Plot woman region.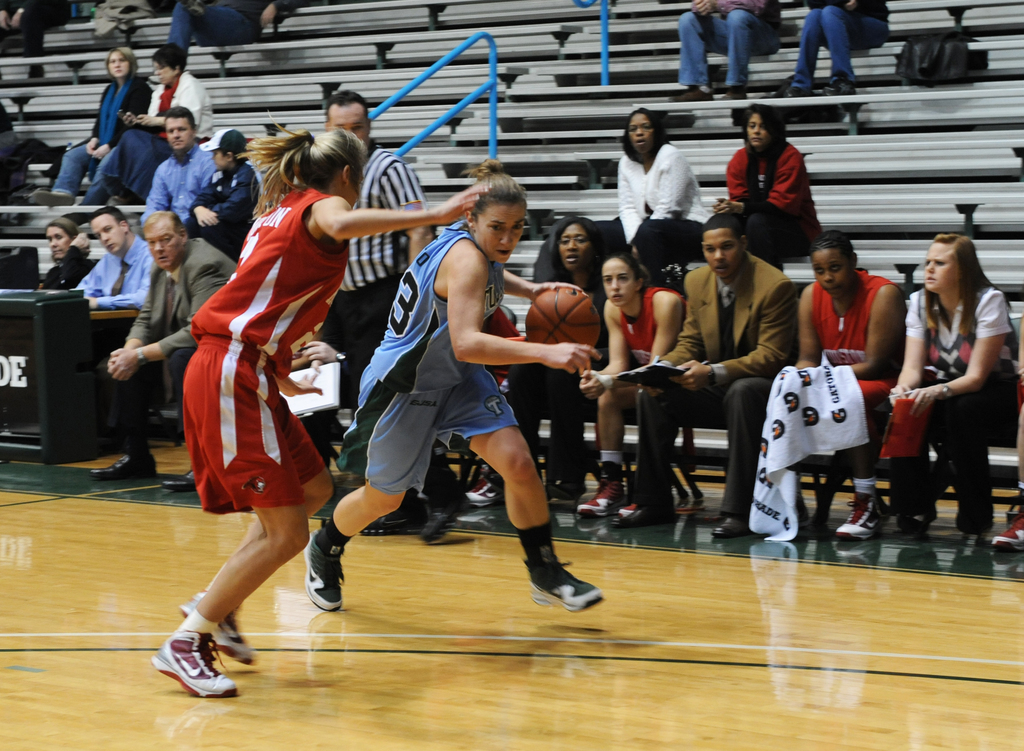
Plotted at crop(305, 163, 596, 615).
